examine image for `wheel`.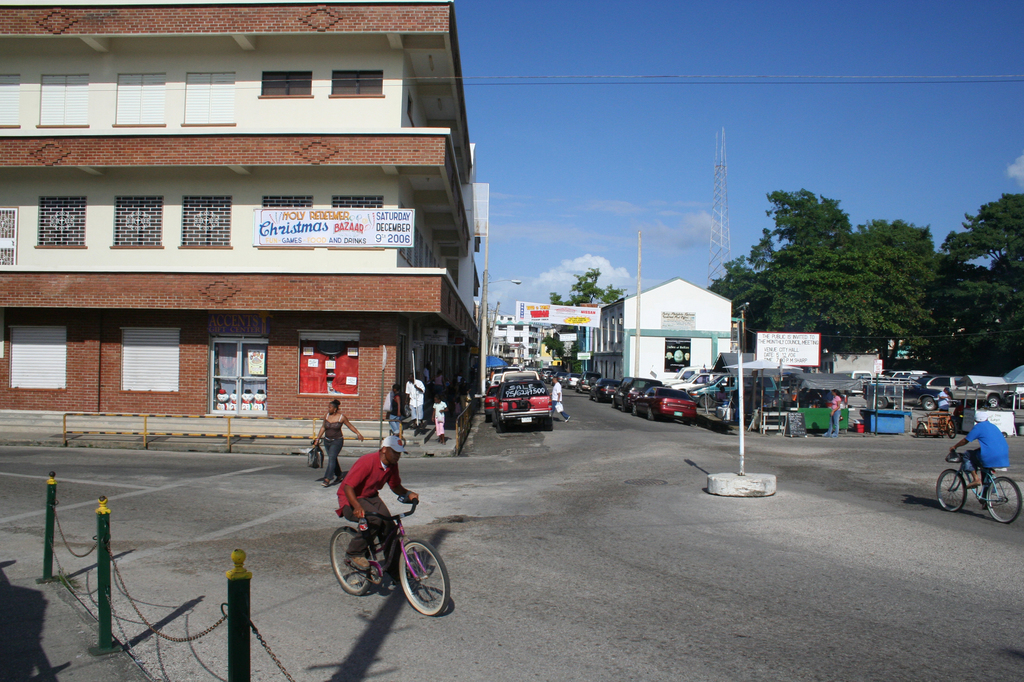
Examination result: 634:404:639:414.
